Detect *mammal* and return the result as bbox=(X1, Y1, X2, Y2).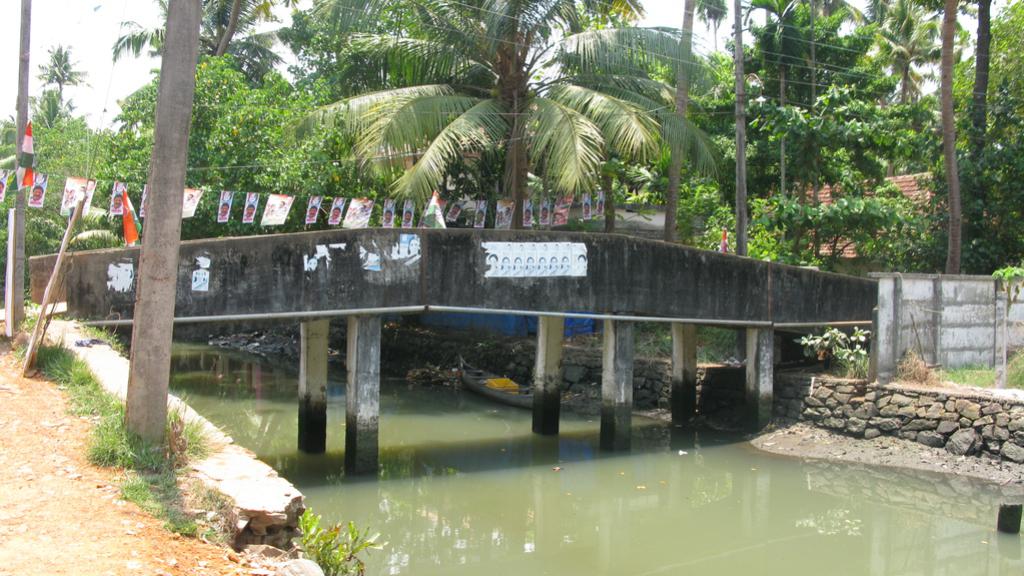
bbox=(269, 203, 275, 207).
